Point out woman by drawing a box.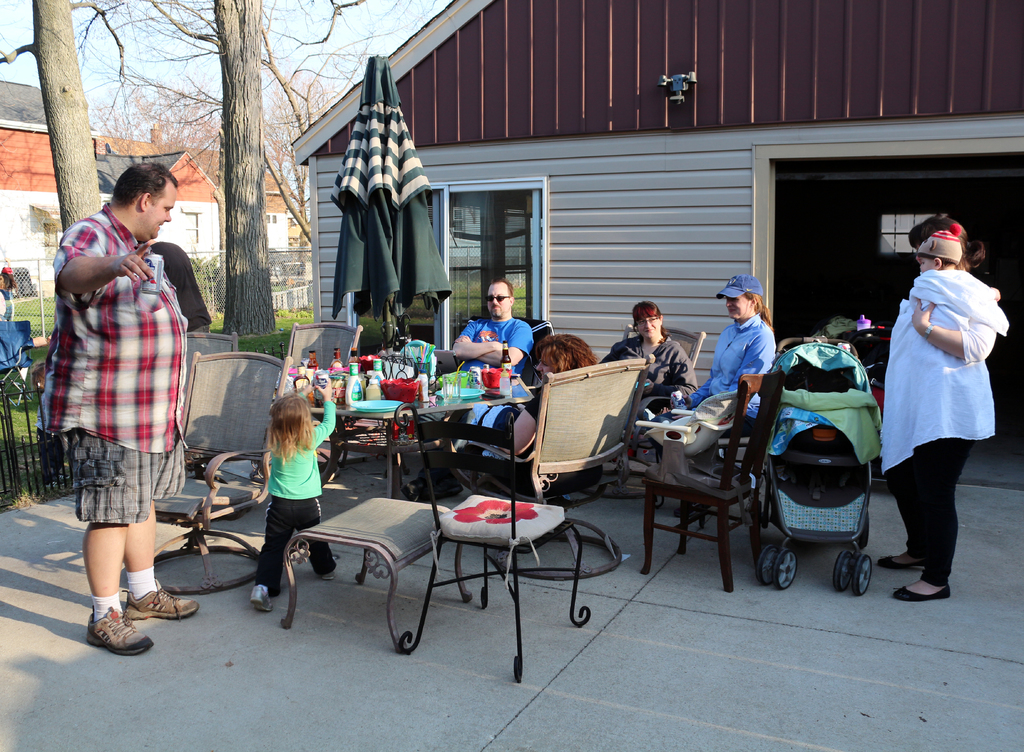
detection(883, 212, 1004, 600).
